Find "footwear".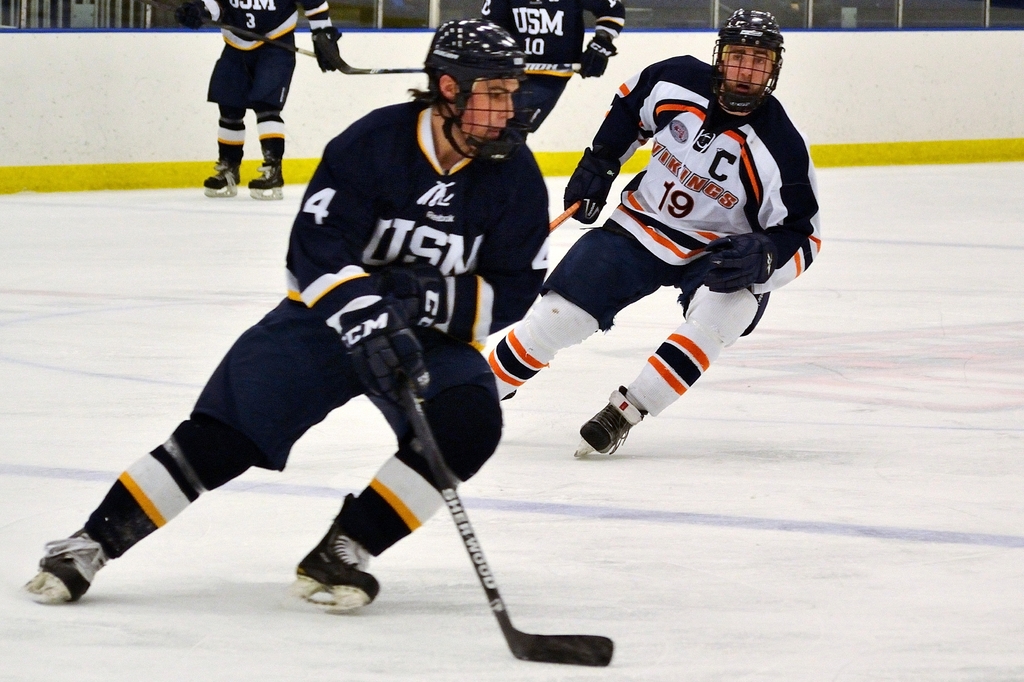
bbox=(292, 491, 380, 605).
